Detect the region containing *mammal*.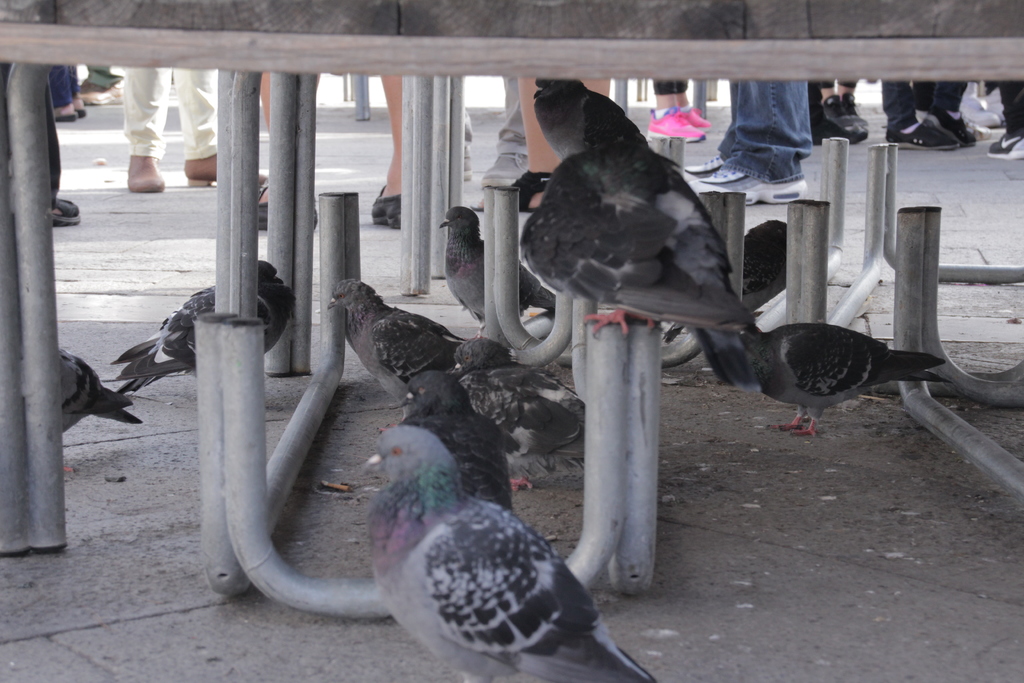
rect(986, 79, 1023, 159).
